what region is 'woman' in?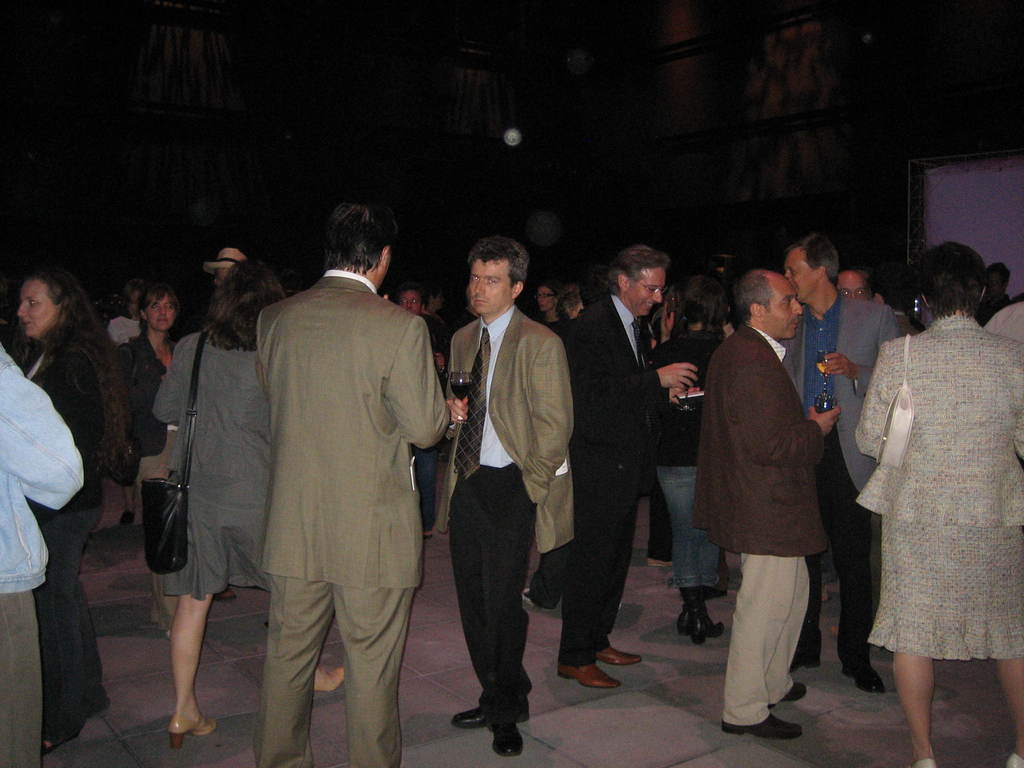
region(853, 237, 1023, 767).
